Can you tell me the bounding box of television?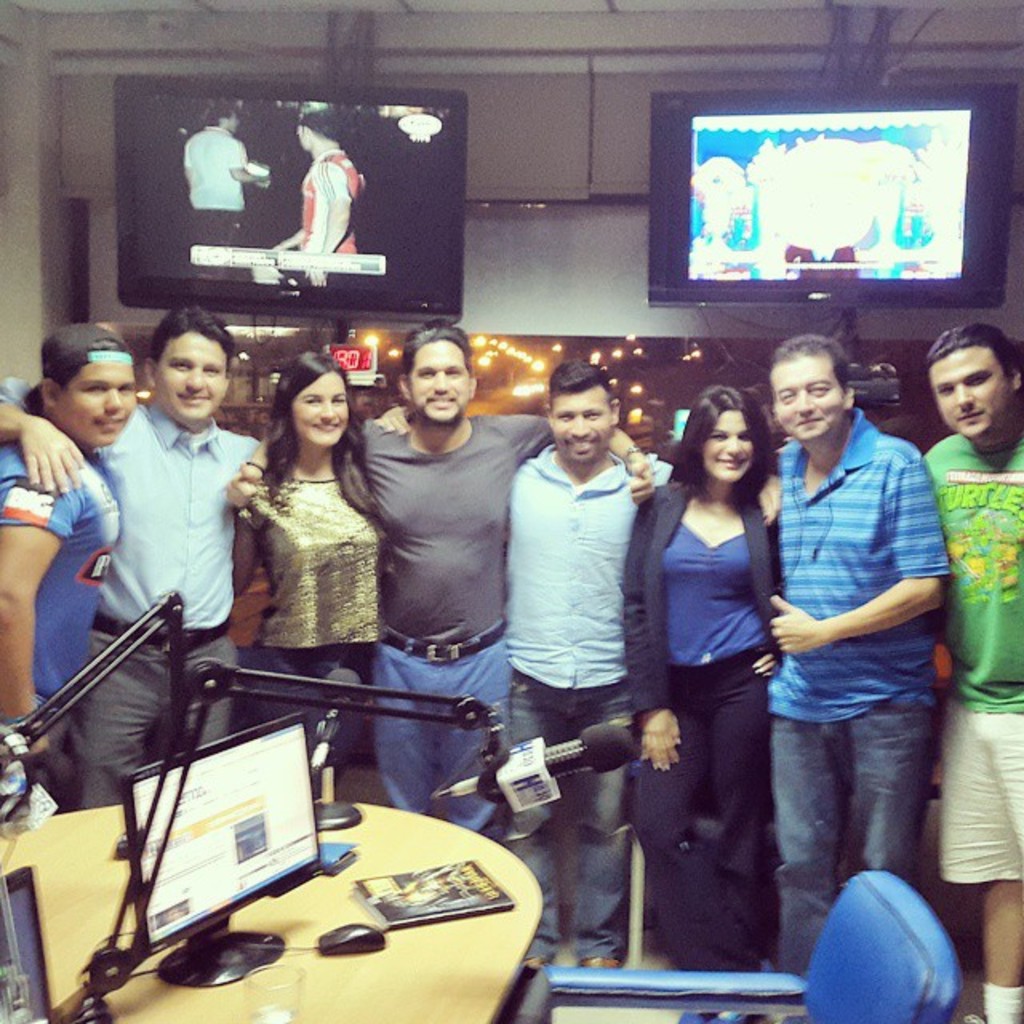
box(112, 77, 464, 318).
